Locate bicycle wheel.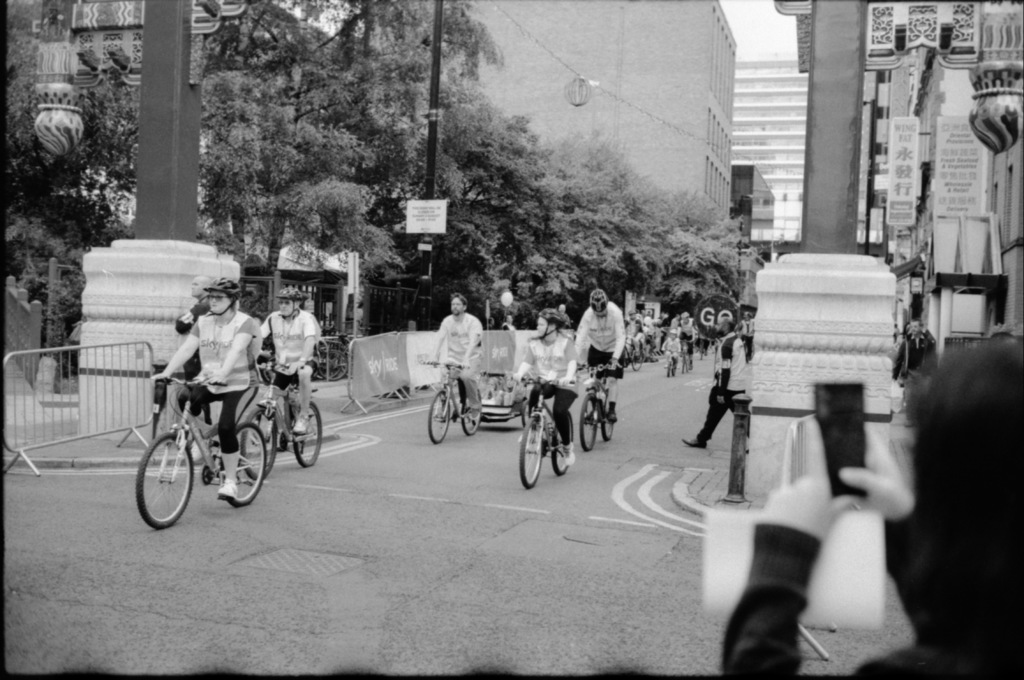
Bounding box: (x1=550, y1=410, x2=575, y2=479).
